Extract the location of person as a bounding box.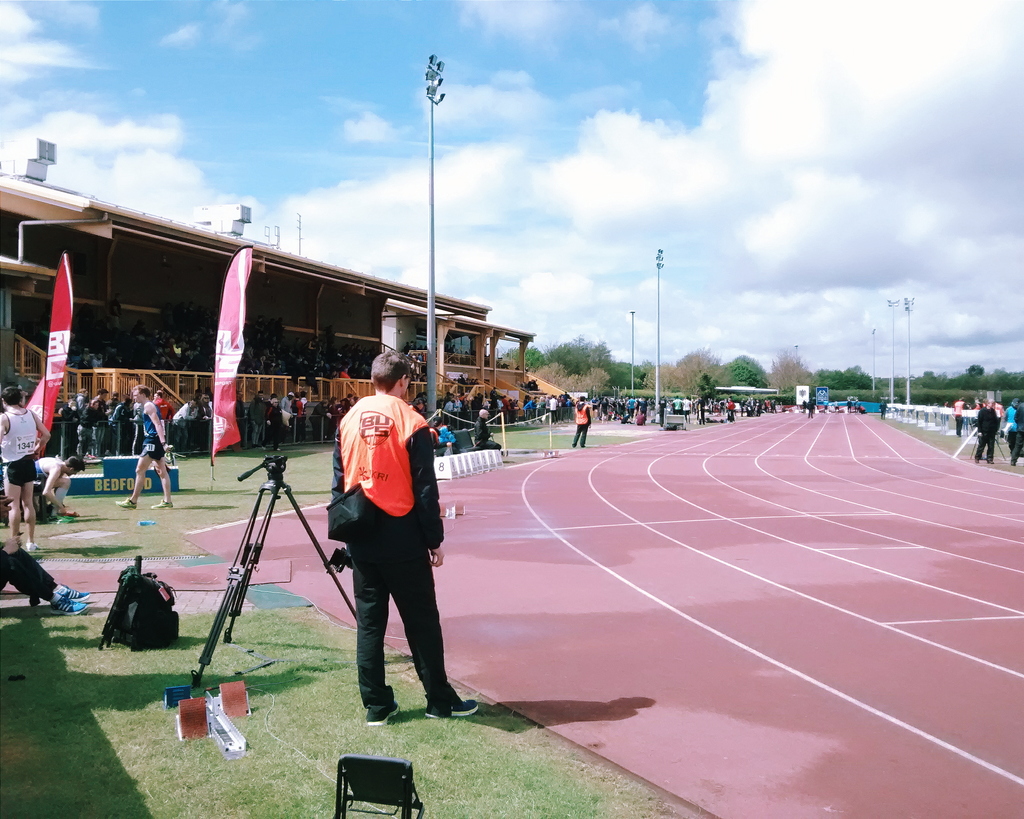
bbox(0, 489, 92, 612).
